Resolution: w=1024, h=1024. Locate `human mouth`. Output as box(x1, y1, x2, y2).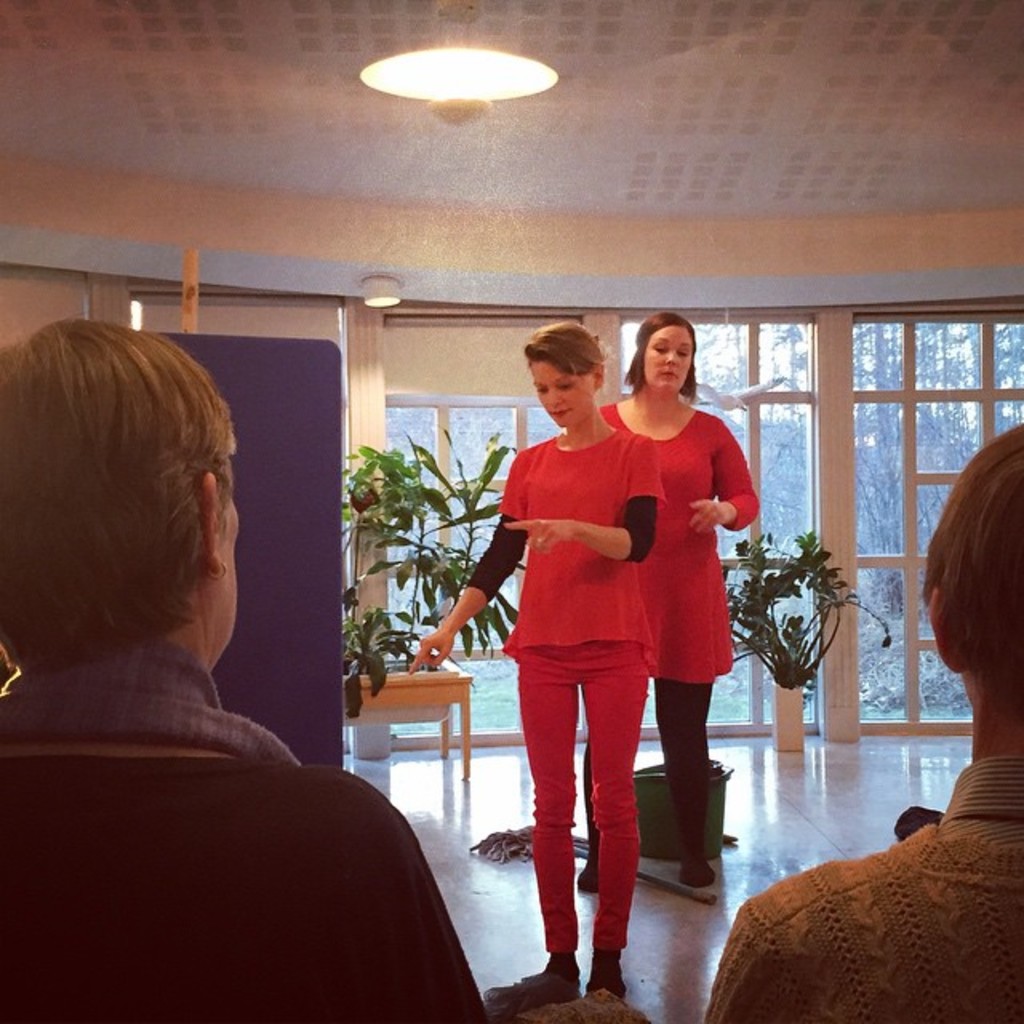
box(658, 370, 678, 379).
